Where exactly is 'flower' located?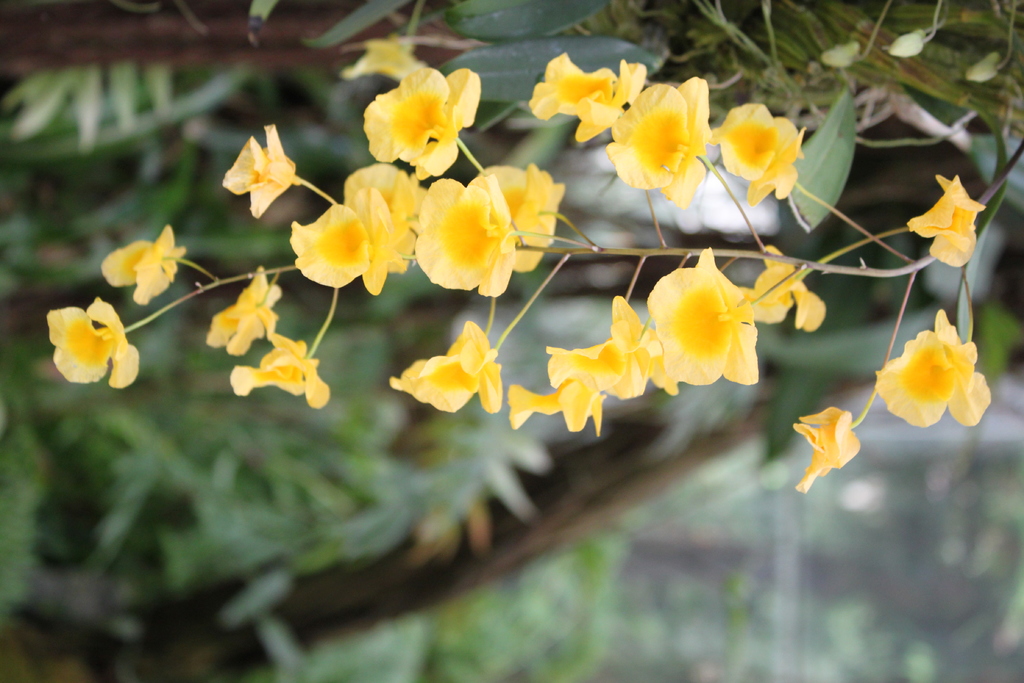
Its bounding box is crop(876, 311, 1002, 431).
